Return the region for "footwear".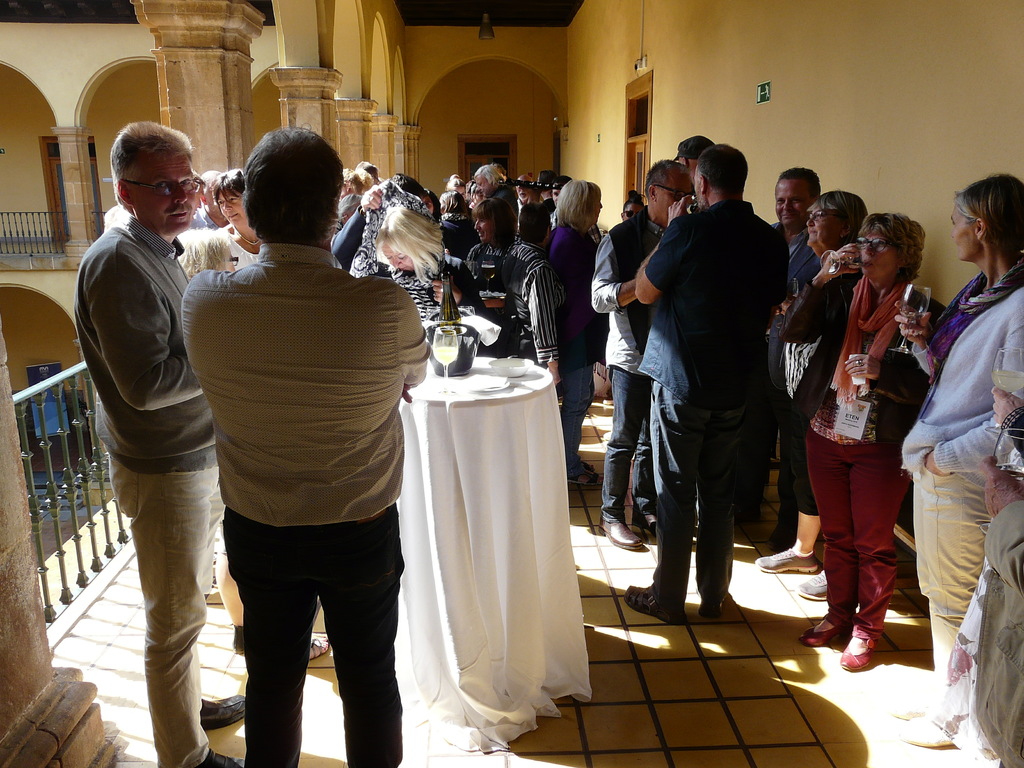
region(567, 465, 596, 484).
